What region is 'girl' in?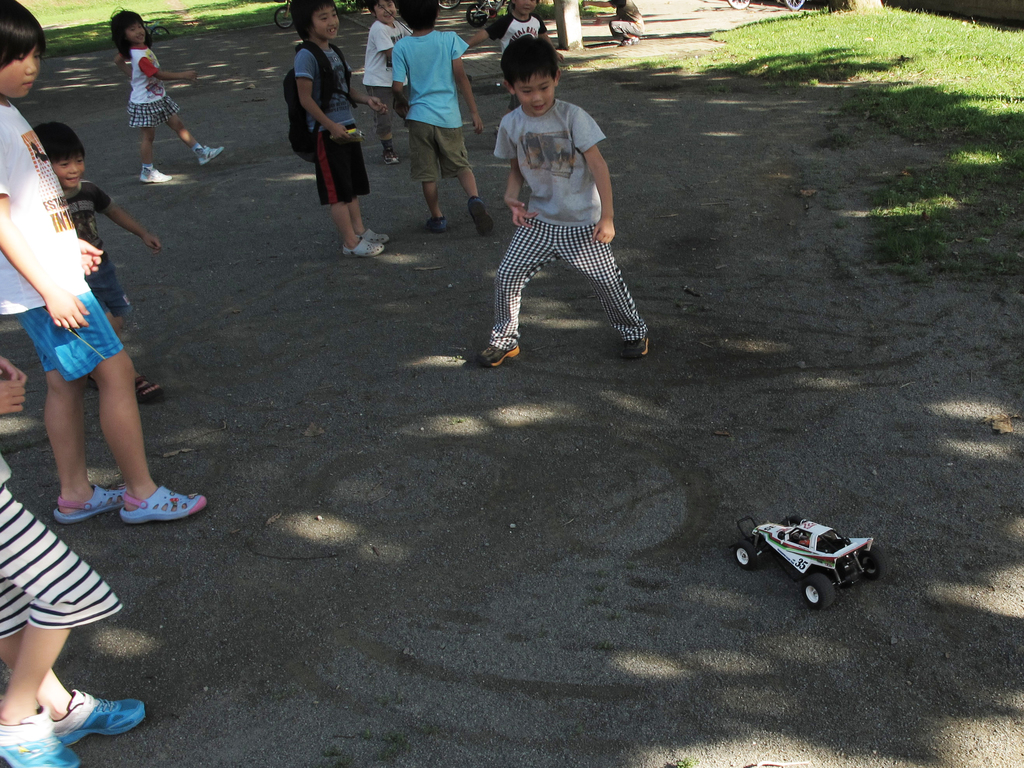
bbox=[115, 6, 223, 180].
